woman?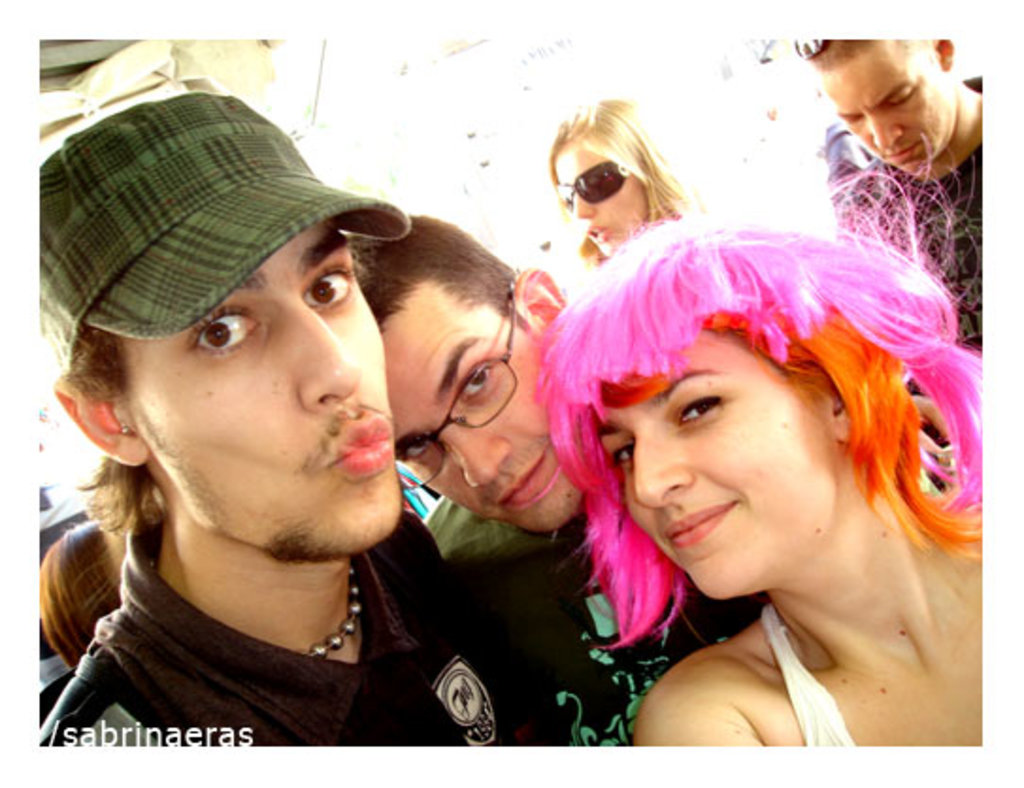
<region>537, 87, 696, 268</region>
